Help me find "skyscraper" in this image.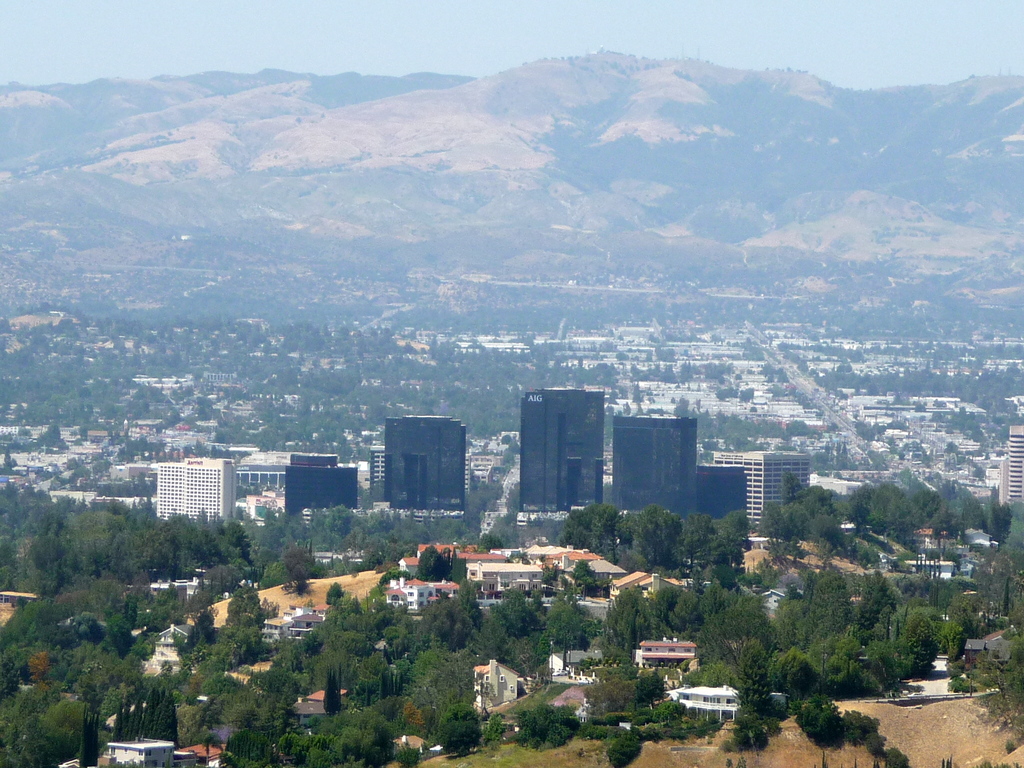
Found it: (left=283, top=447, right=360, bottom=521).
